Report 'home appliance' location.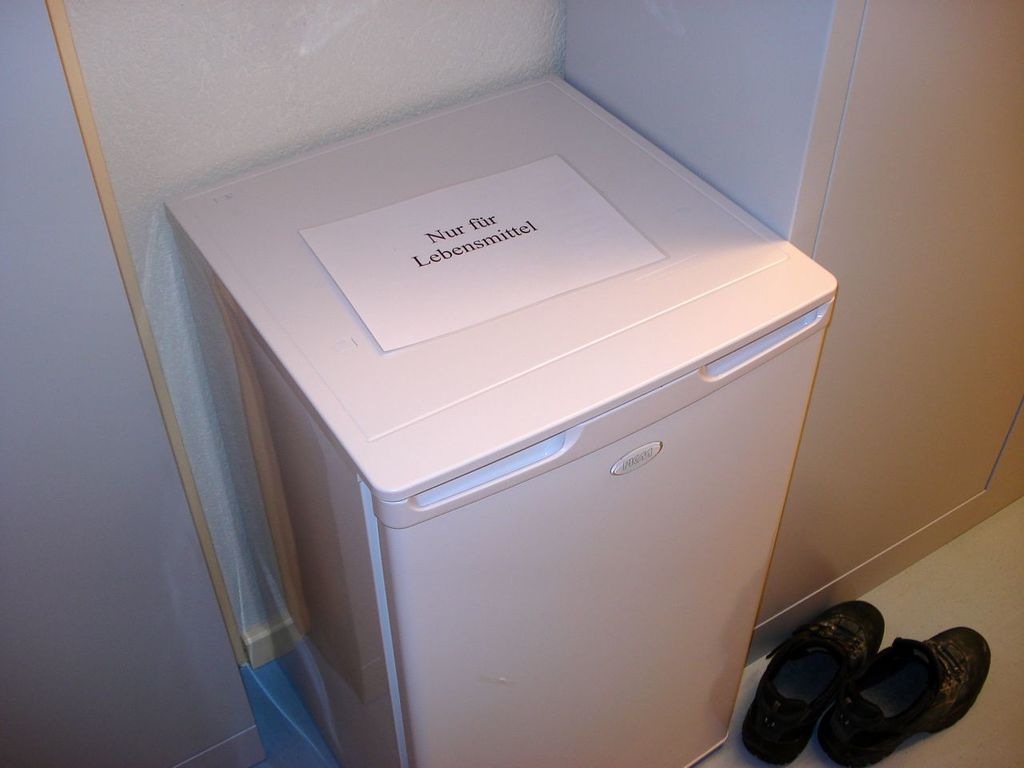
Report: {"left": 158, "top": 62, "right": 842, "bottom": 767}.
